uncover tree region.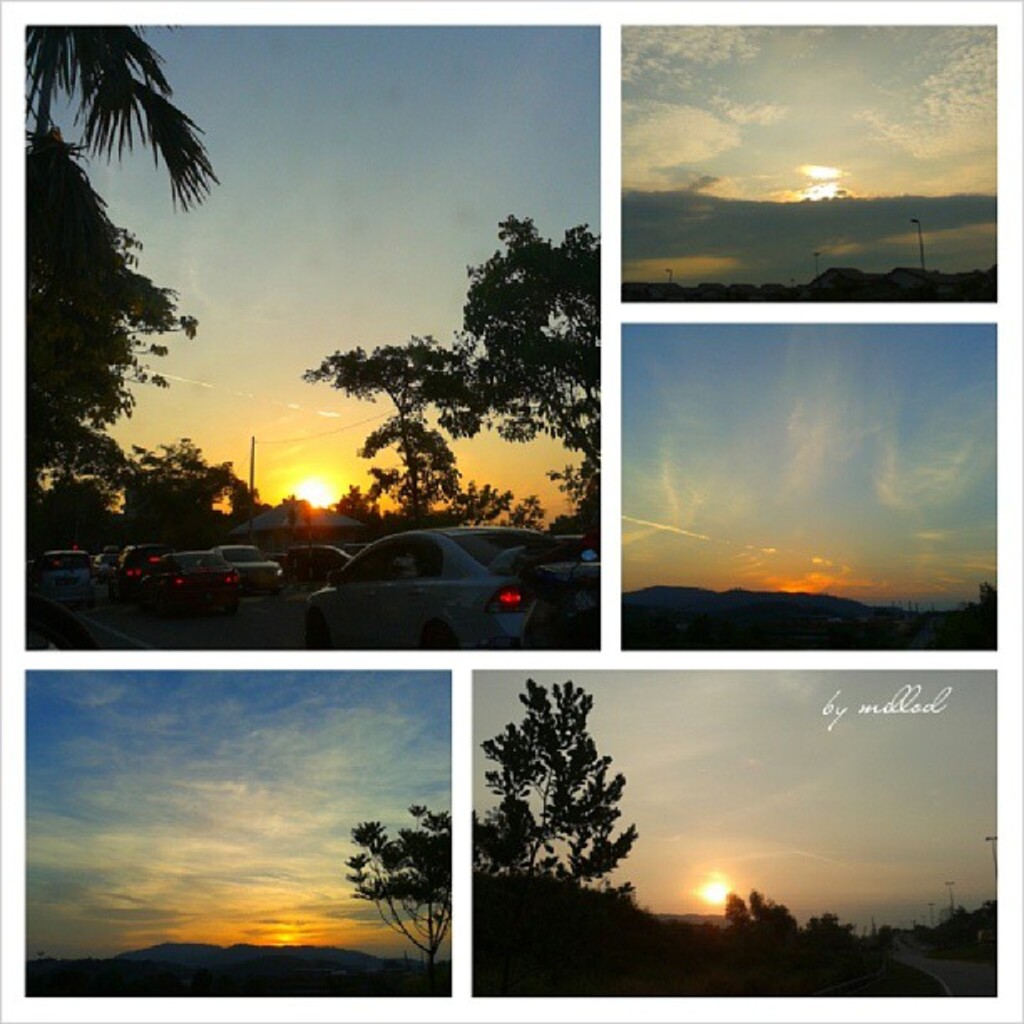
Uncovered: 315, 479, 388, 524.
